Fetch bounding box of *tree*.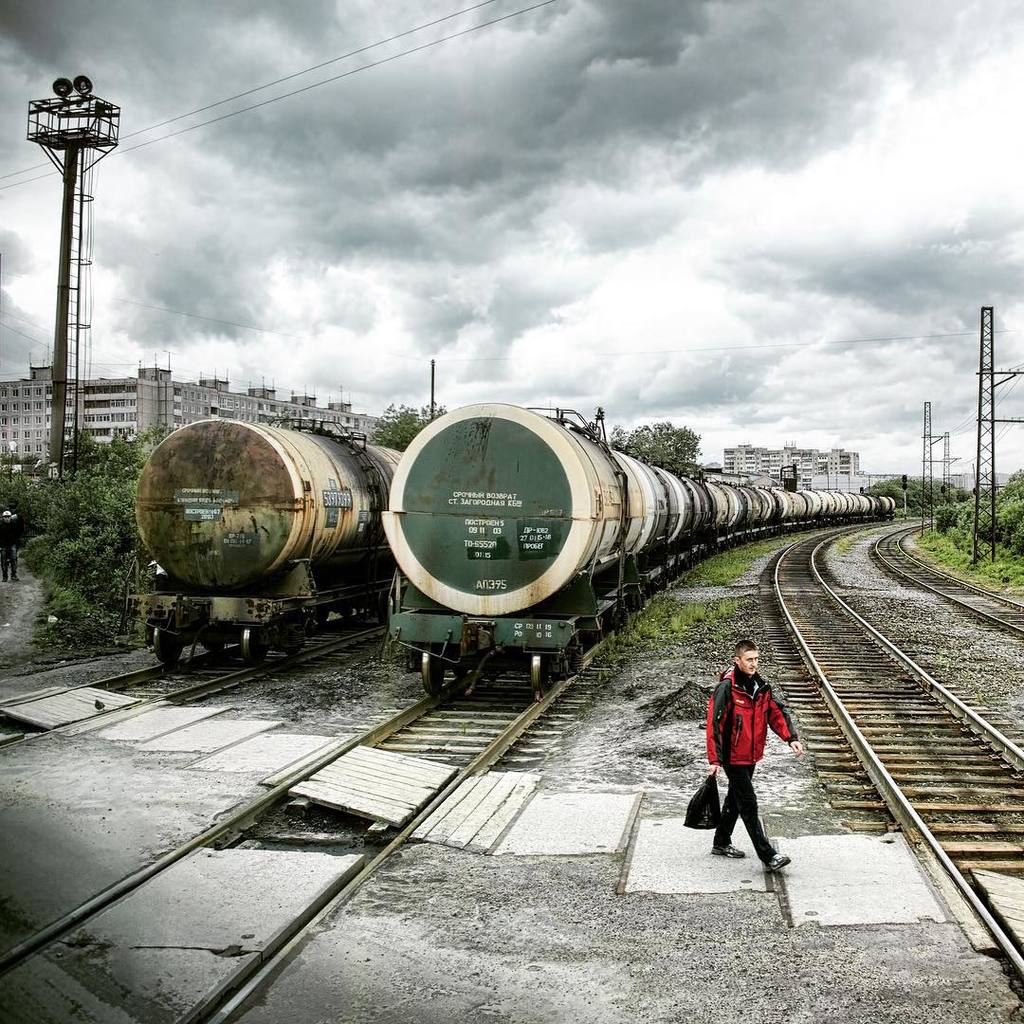
Bbox: pyautogui.locateOnScreen(35, 427, 154, 666).
